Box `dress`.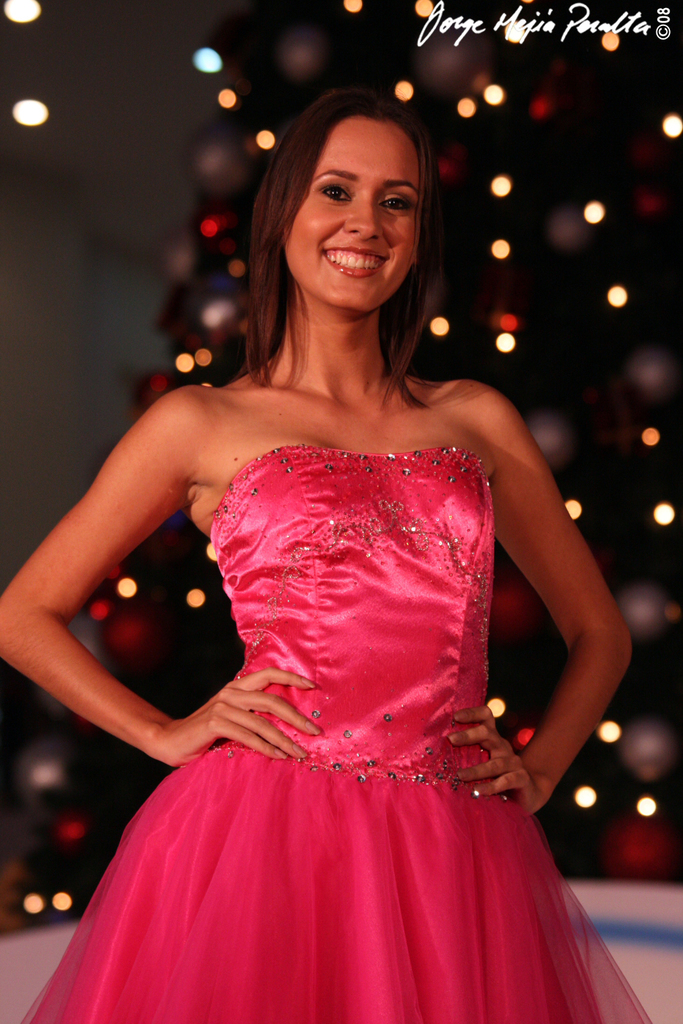
(8,438,652,1023).
